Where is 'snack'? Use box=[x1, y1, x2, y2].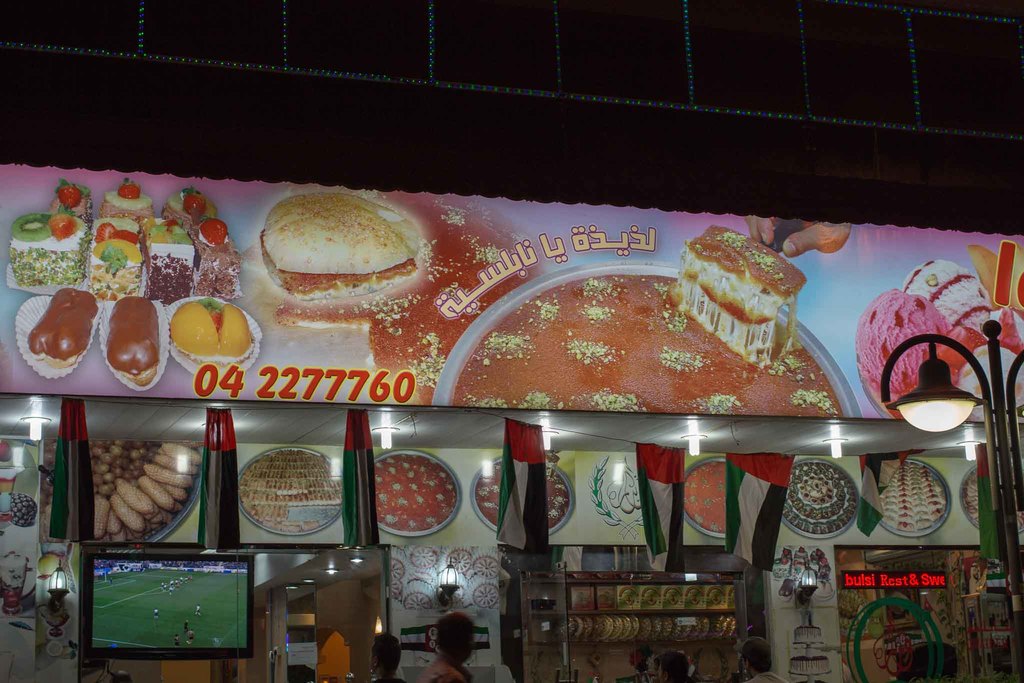
box=[371, 457, 463, 543].
